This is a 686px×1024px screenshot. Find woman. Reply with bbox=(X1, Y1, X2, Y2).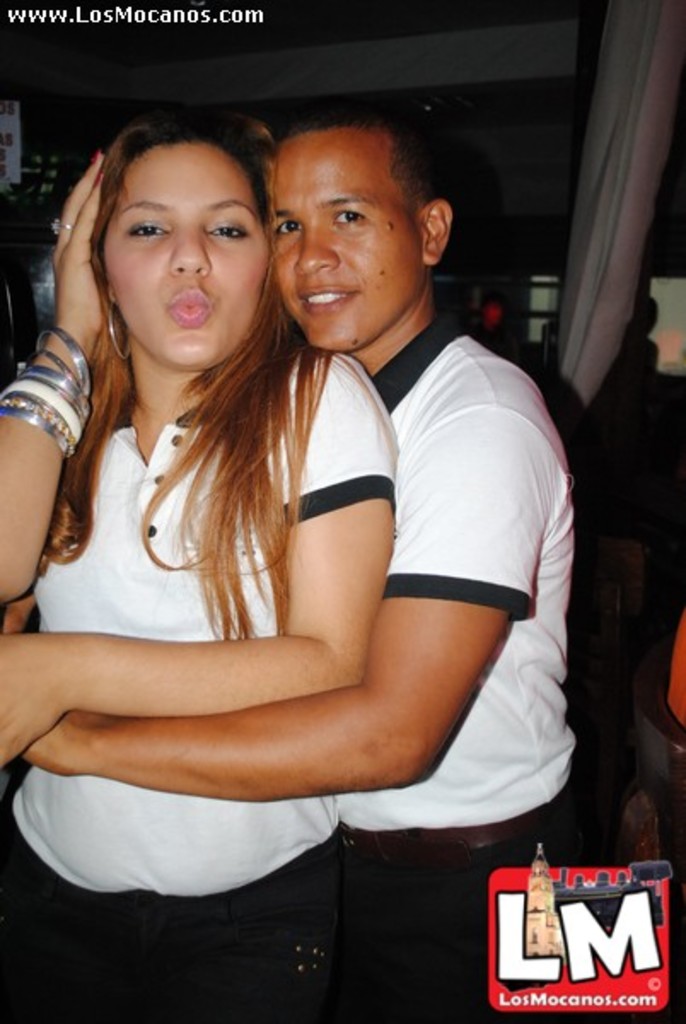
bbox=(32, 75, 464, 978).
